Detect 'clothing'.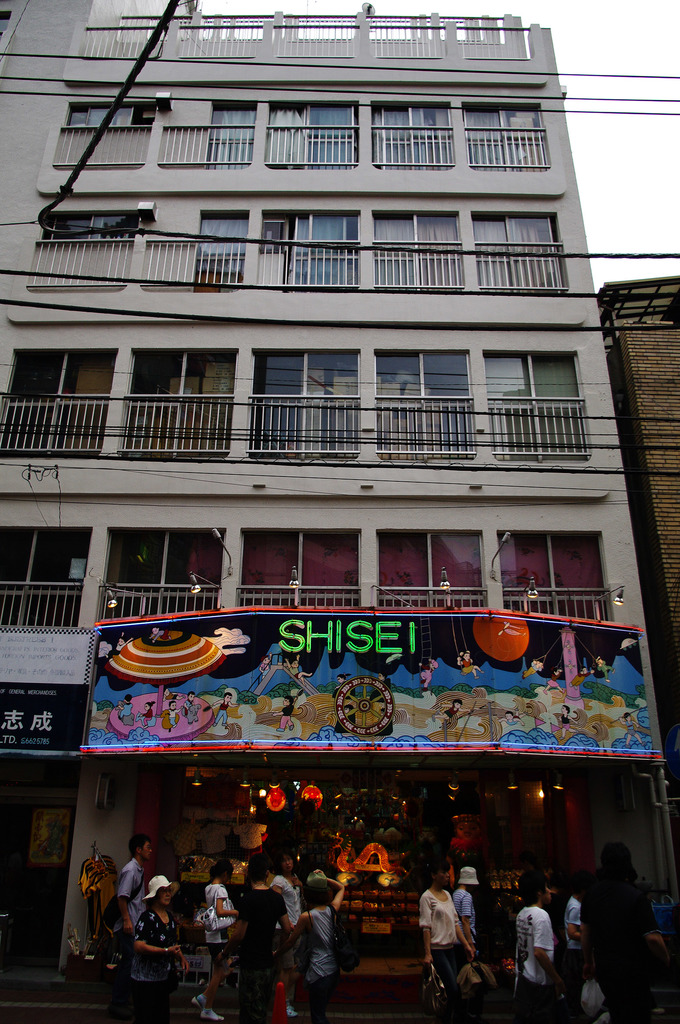
Detected at <region>130, 906, 187, 1023</region>.
